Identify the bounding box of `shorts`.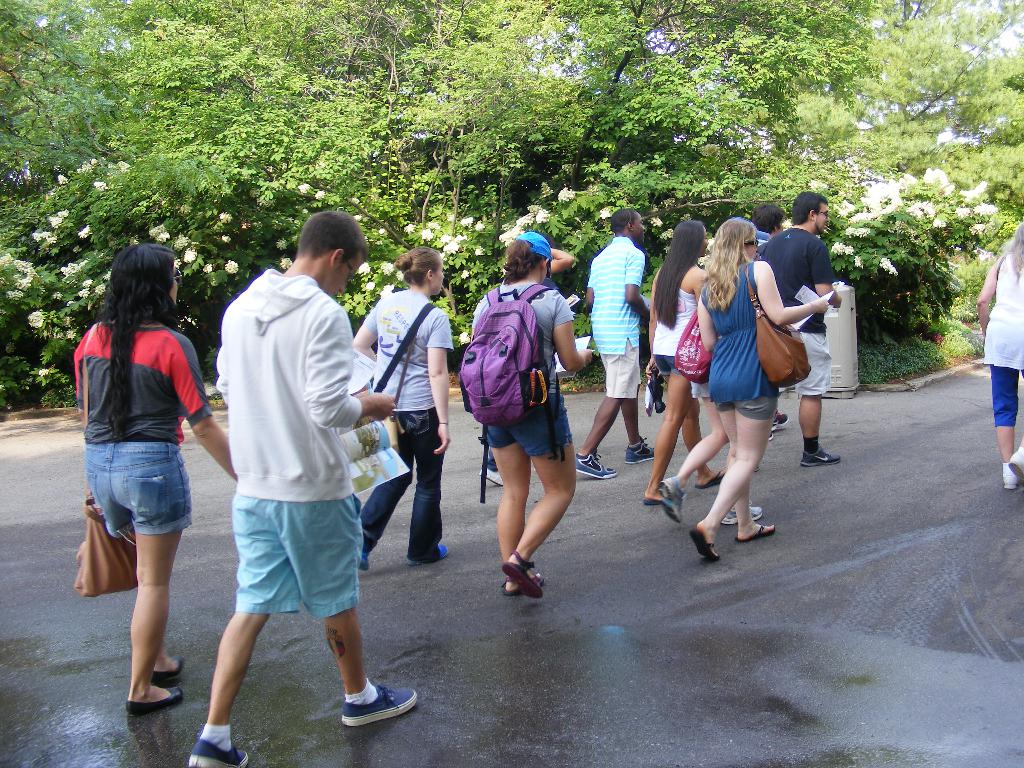
[left=603, top=336, right=641, bottom=396].
